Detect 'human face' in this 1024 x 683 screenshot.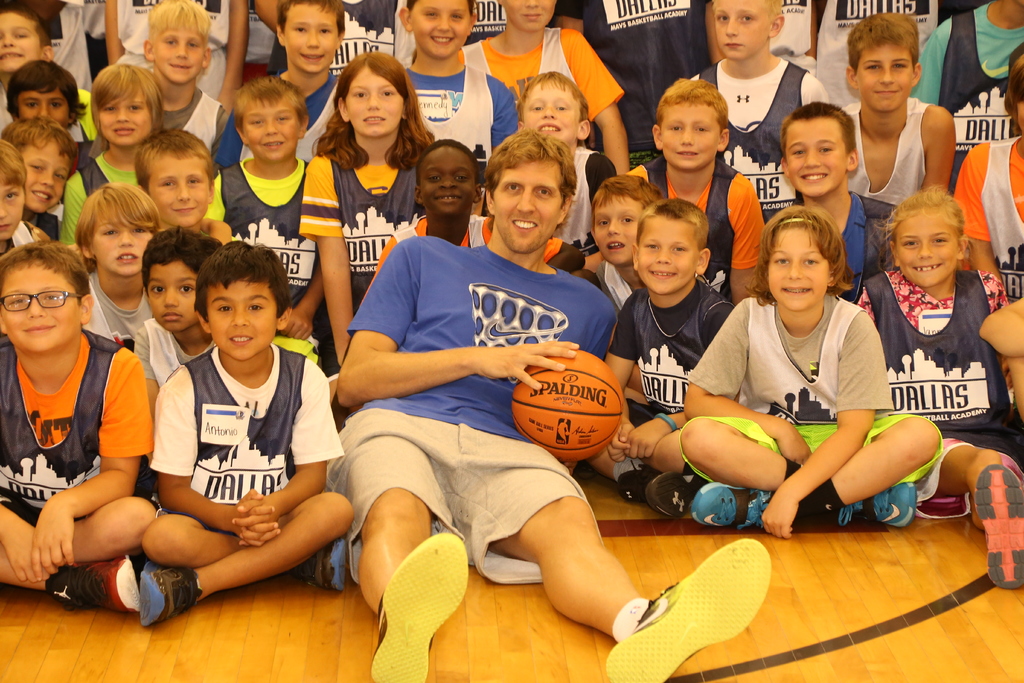
Detection: rect(207, 276, 276, 360).
